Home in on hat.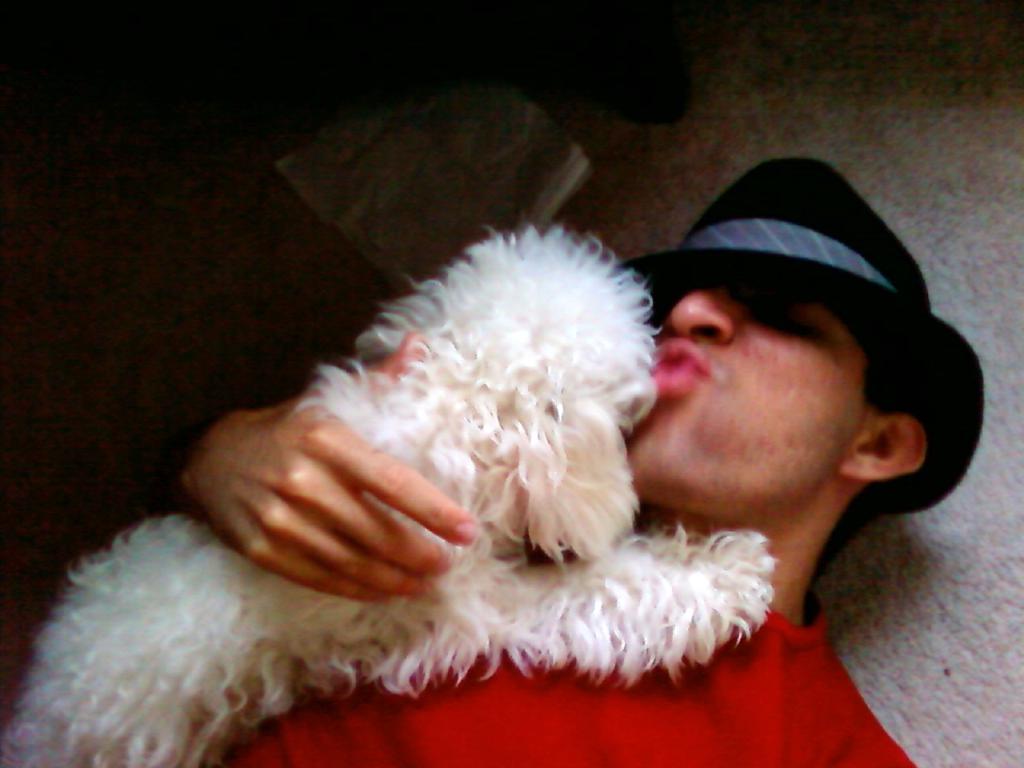
Homed in at <box>614,155,984,517</box>.
